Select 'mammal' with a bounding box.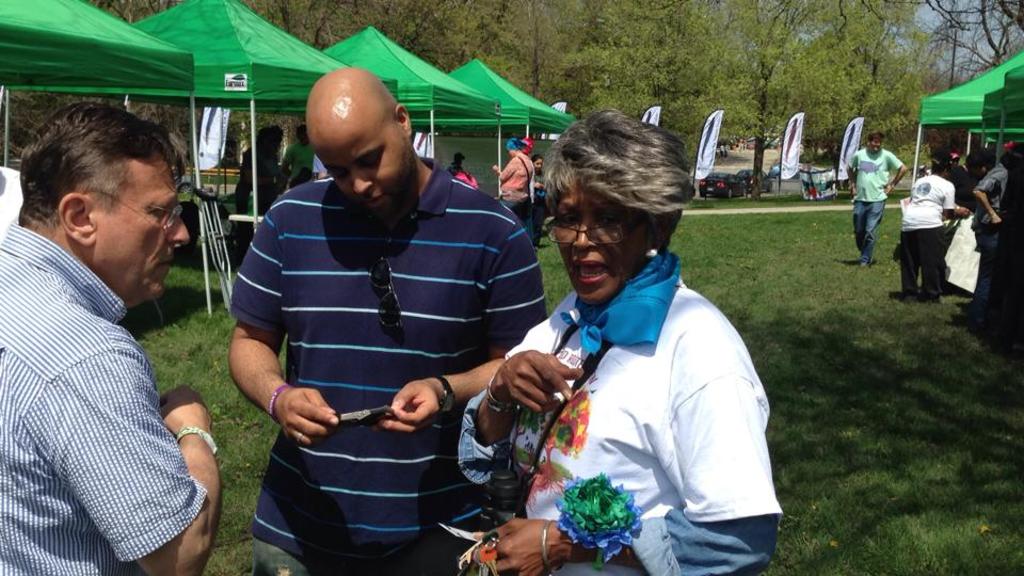
441/150/478/191.
